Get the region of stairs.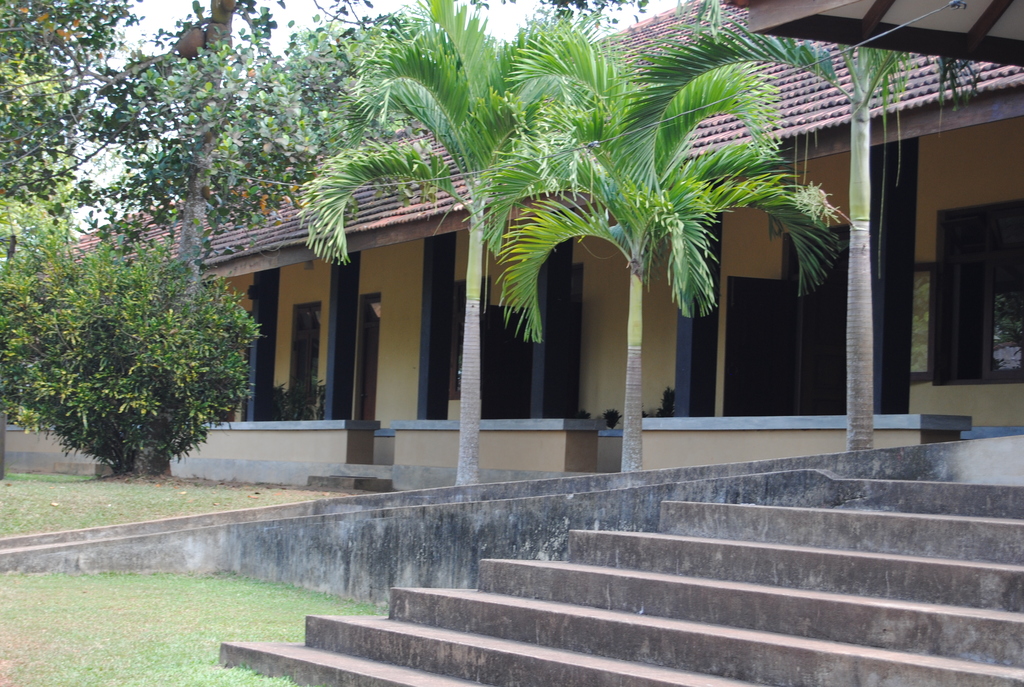
bbox=(304, 460, 395, 493).
